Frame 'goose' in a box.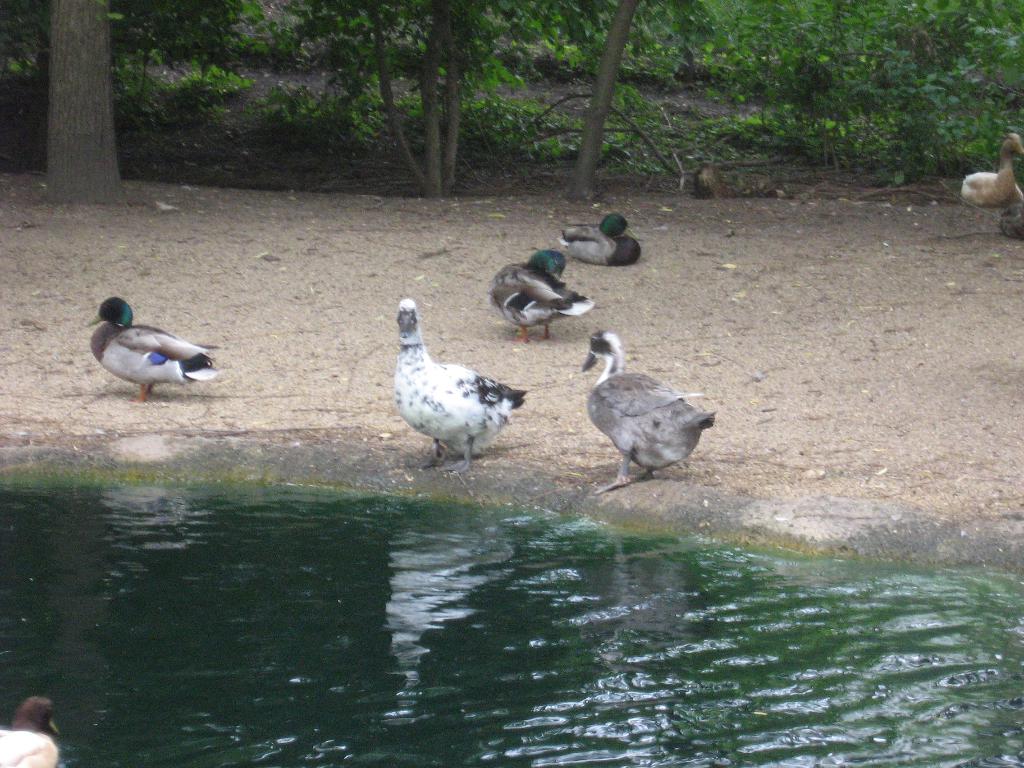
box(0, 696, 65, 767).
